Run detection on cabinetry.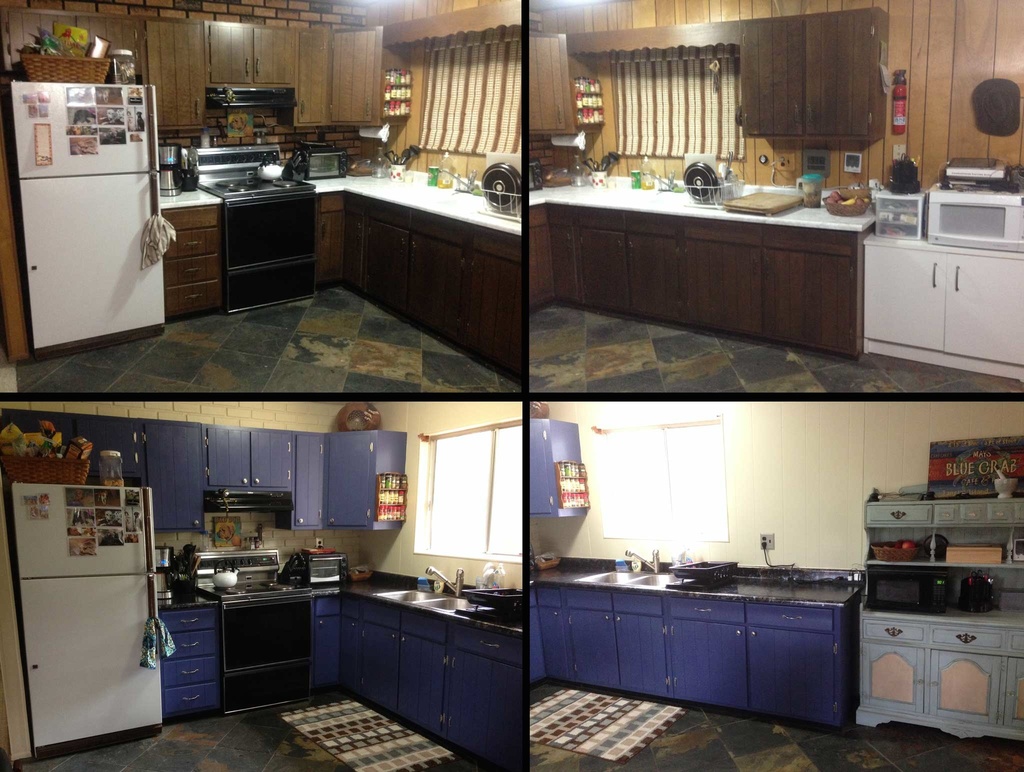
Result: 461,232,525,375.
